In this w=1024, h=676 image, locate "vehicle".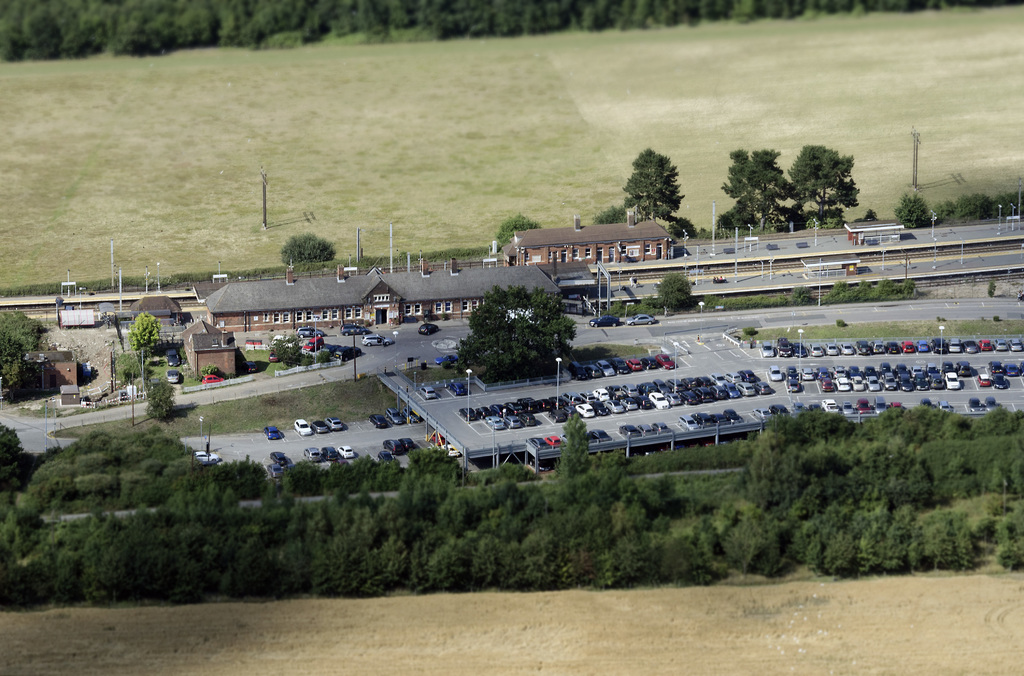
Bounding box: pyautogui.locateOnScreen(399, 435, 416, 450).
